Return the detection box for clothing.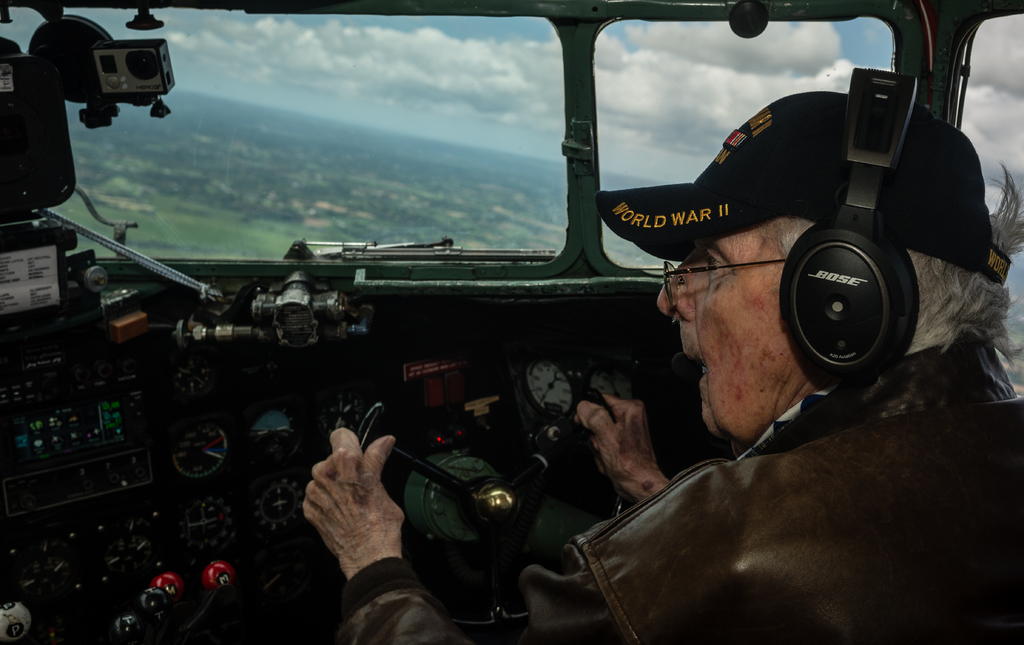
331/337/1022/644.
